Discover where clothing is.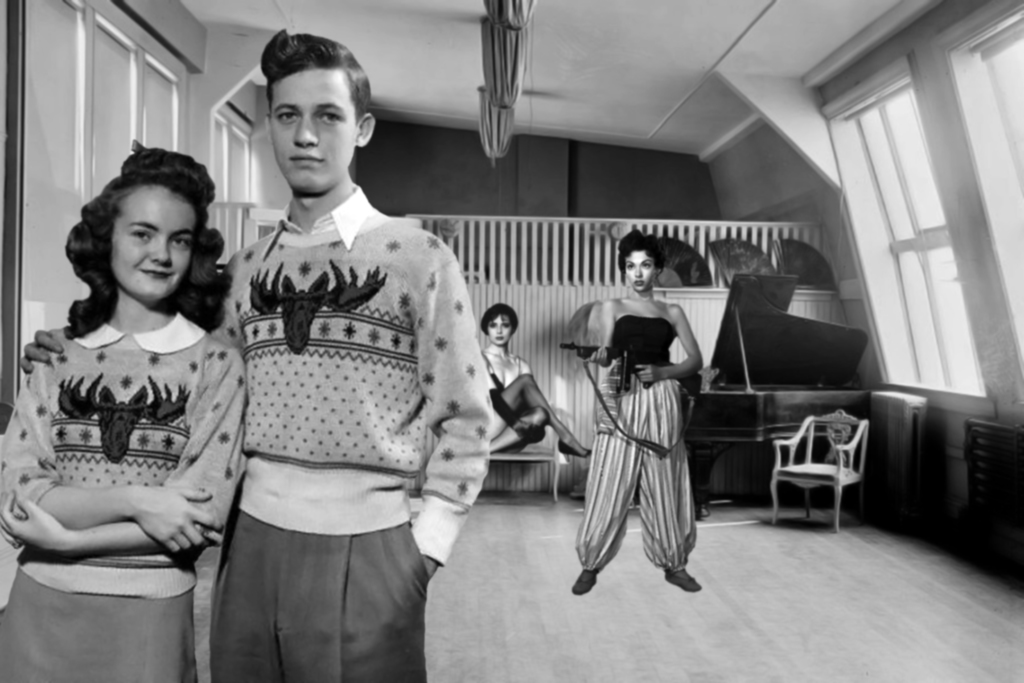
Discovered at bbox=[0, 306, 248, 682].
